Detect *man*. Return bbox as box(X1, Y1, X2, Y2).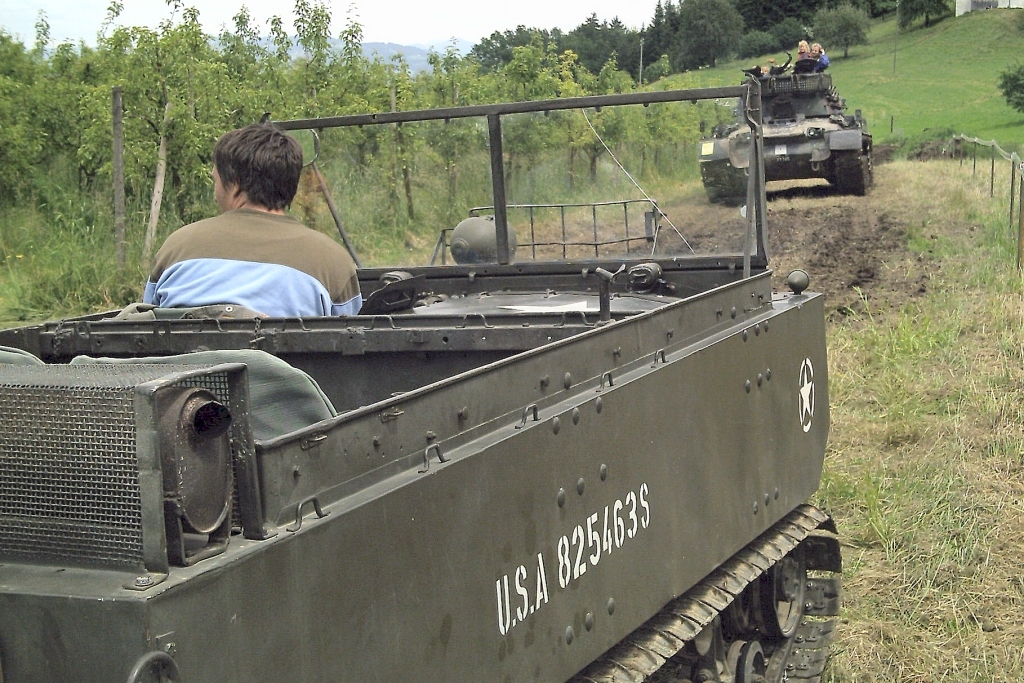
box(811, 43, 829, 73).
